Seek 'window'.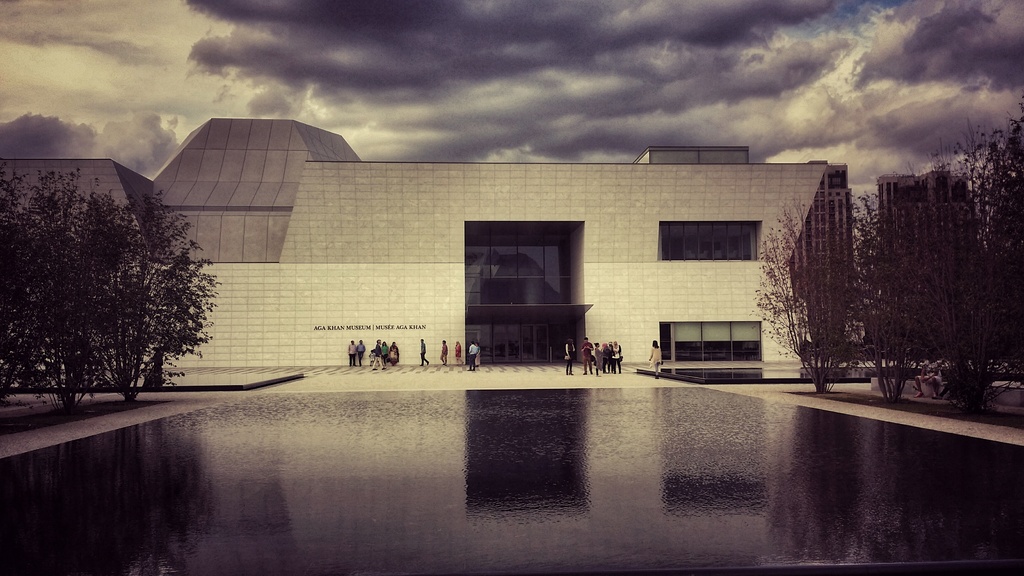
select_region(460, 211, 593, 333).
